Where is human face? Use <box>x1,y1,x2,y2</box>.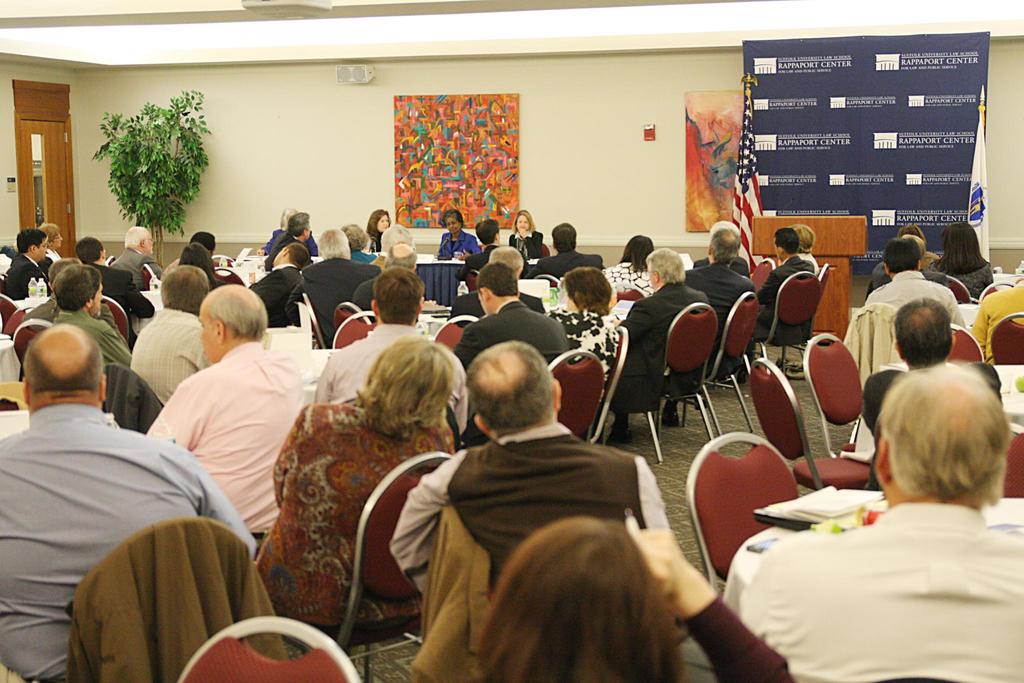
<box>52,229,63,248</box>.
